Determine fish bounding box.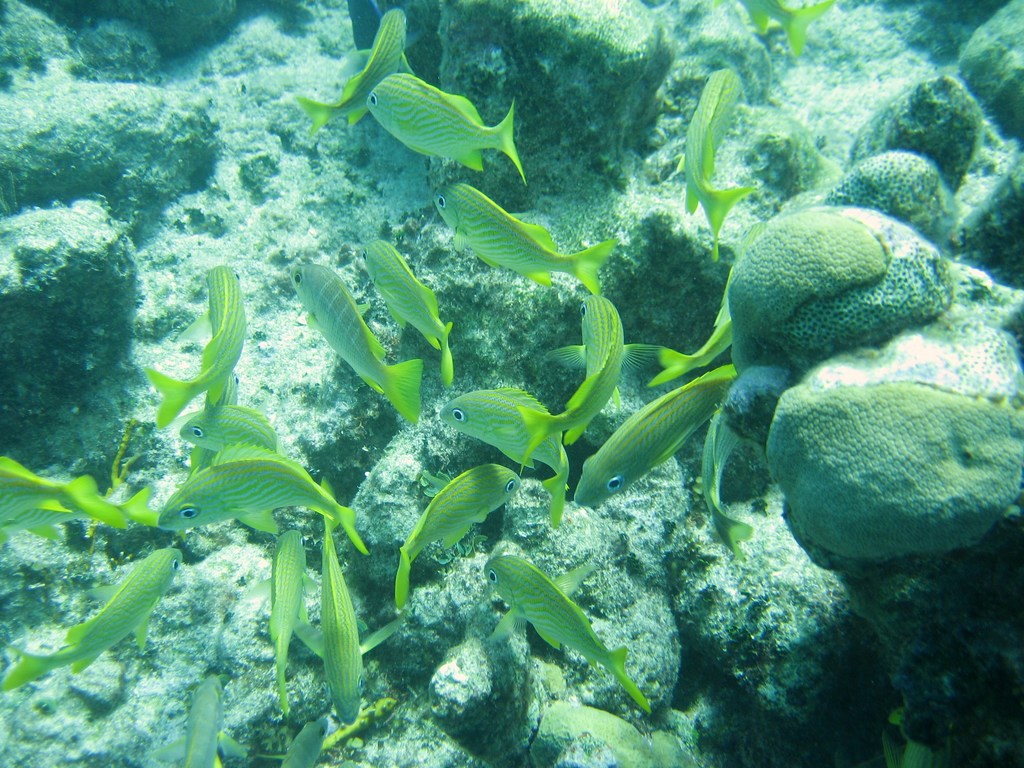
Determined: select_region(486, 547, 650, 716).
